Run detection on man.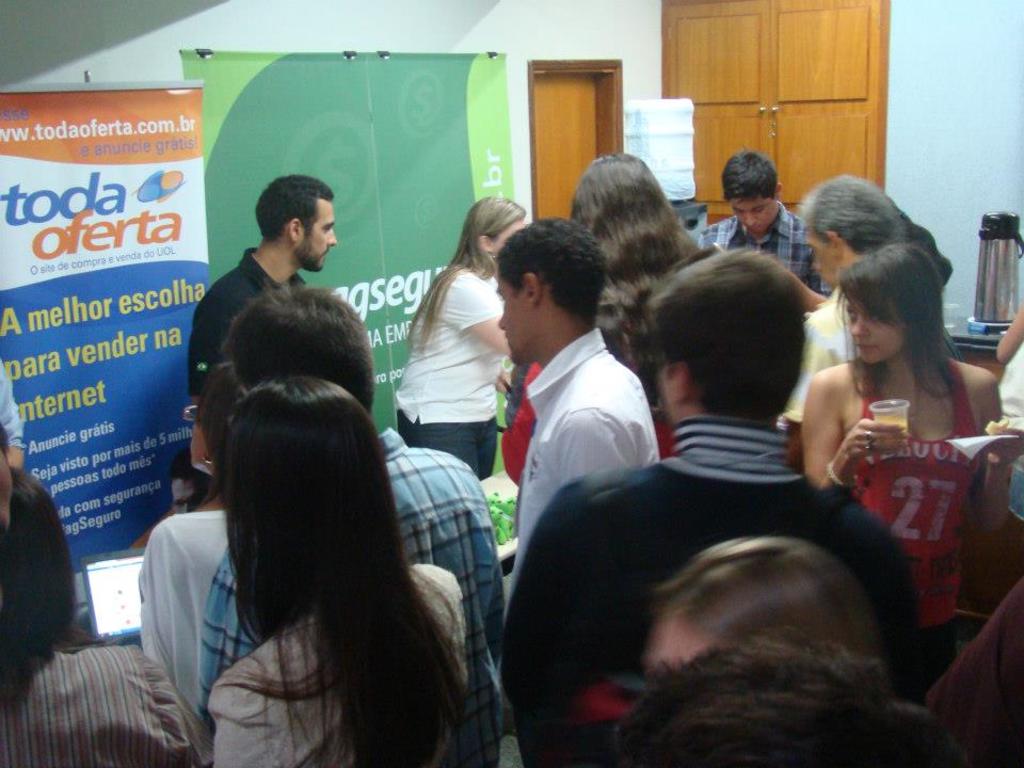
Result: x1=186 y1=292 x2=527 y2=700.
